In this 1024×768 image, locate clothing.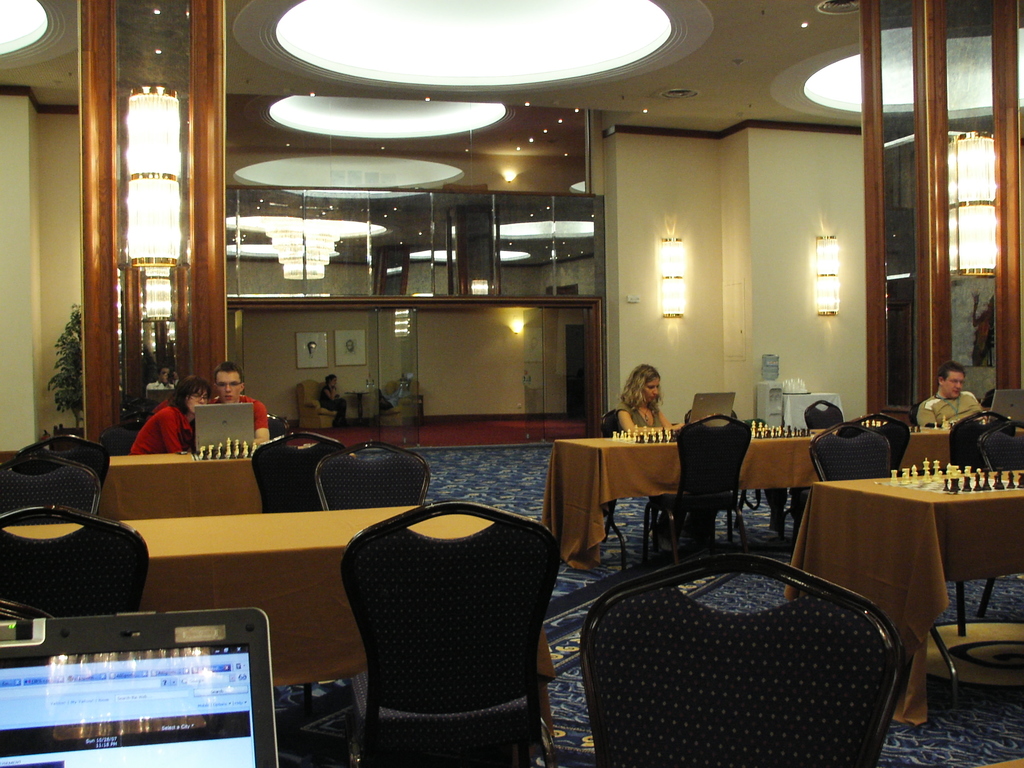
Bounding box: (915,388,981,430).
